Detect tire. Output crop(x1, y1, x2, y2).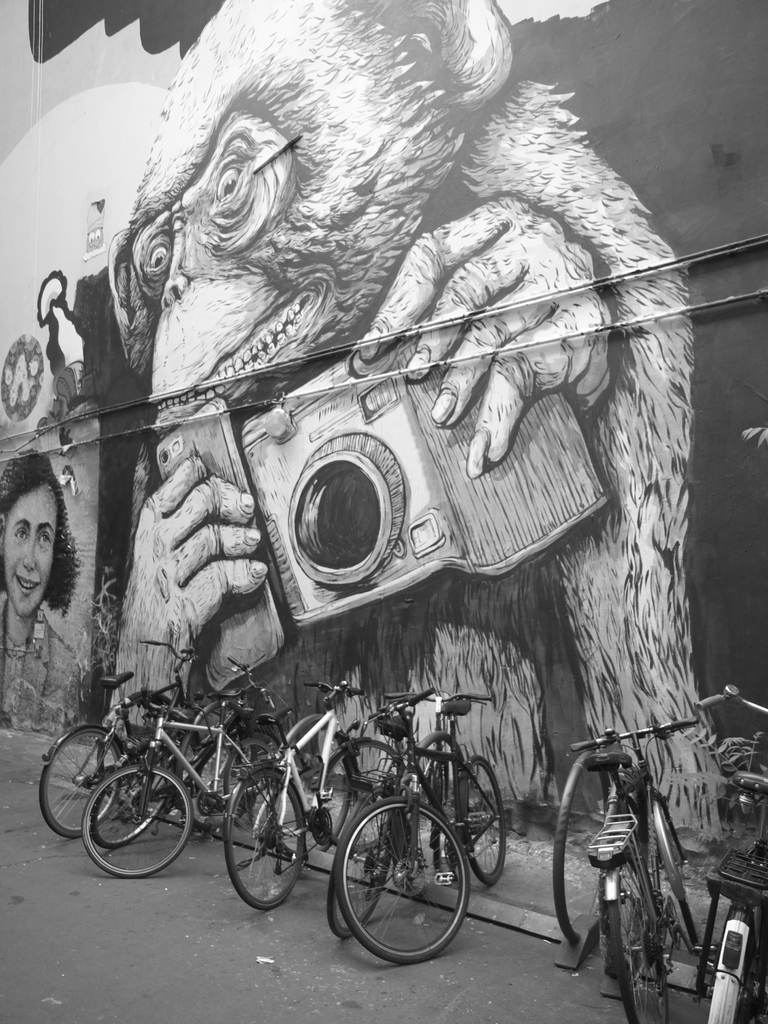
crop(393, 738, 452, 837).
